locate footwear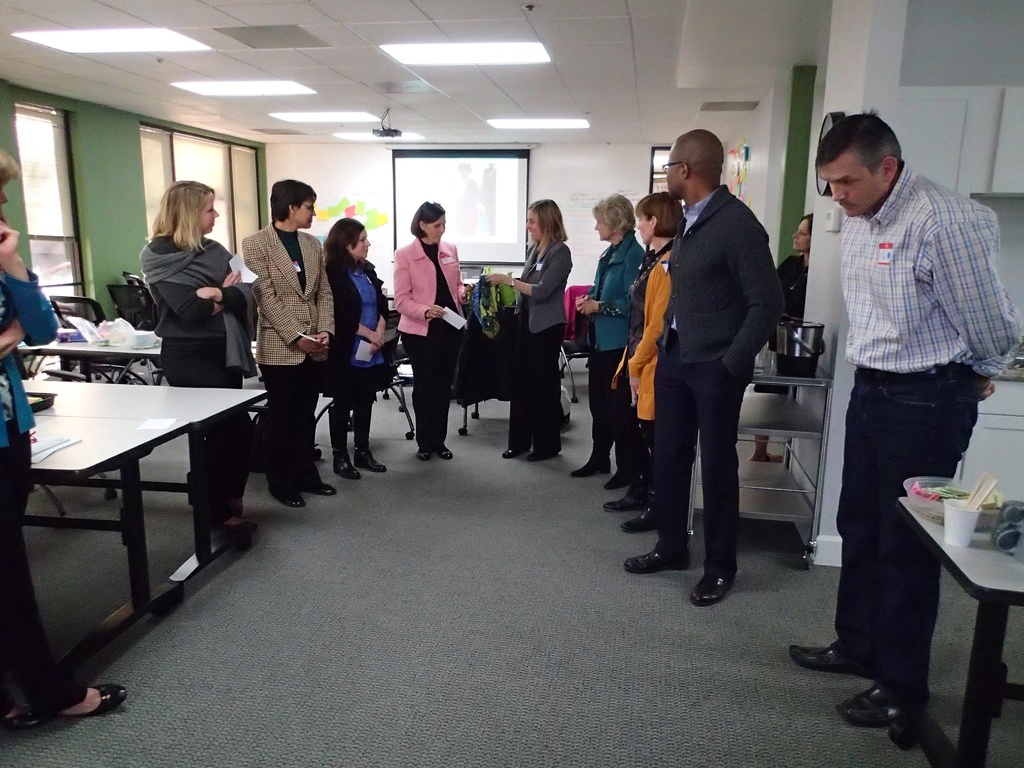
(415, 446, 429, 462)
